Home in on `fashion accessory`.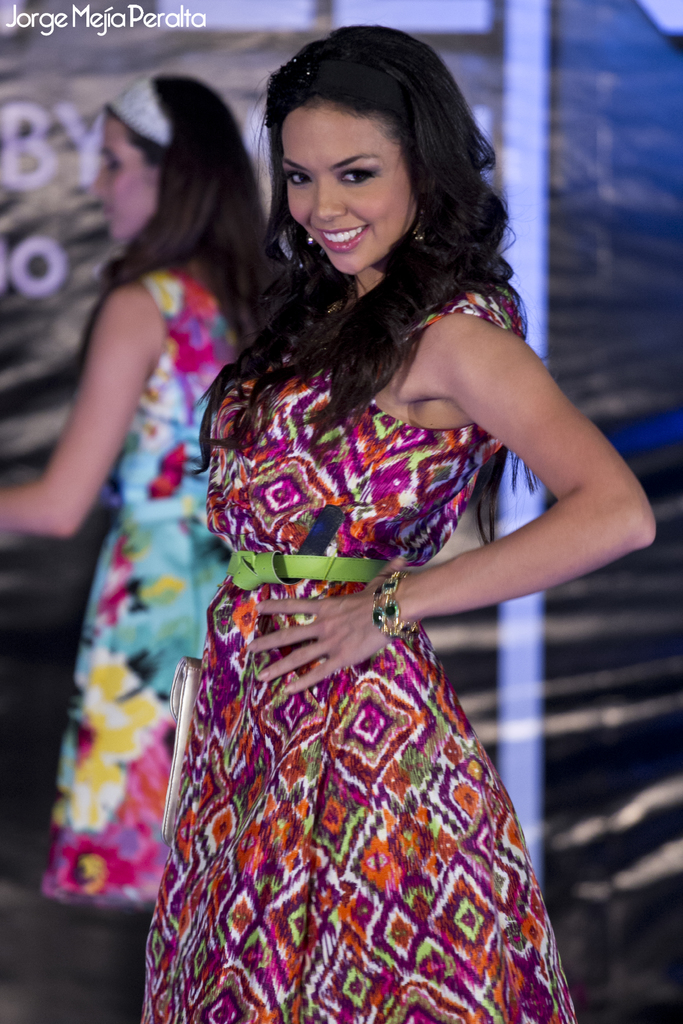
Homed in at Rect(285, 56, 411, 118).
